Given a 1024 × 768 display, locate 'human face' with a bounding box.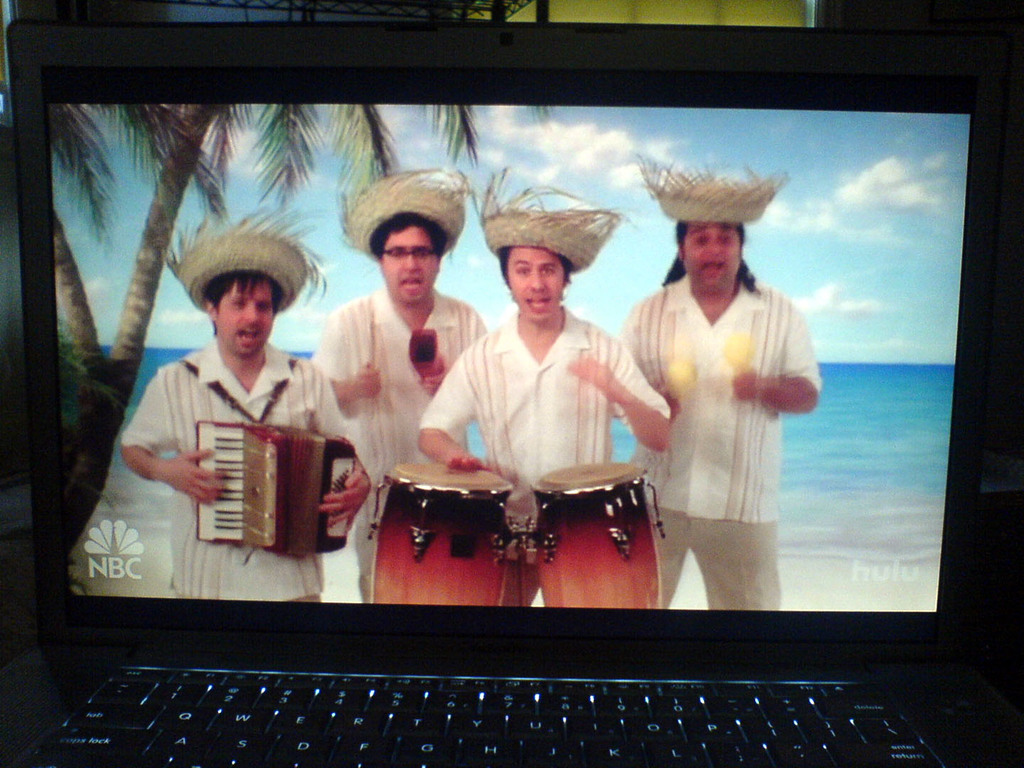
Located: {"left": 686, "top": 219, "right": 741, "bottom": 297}.
